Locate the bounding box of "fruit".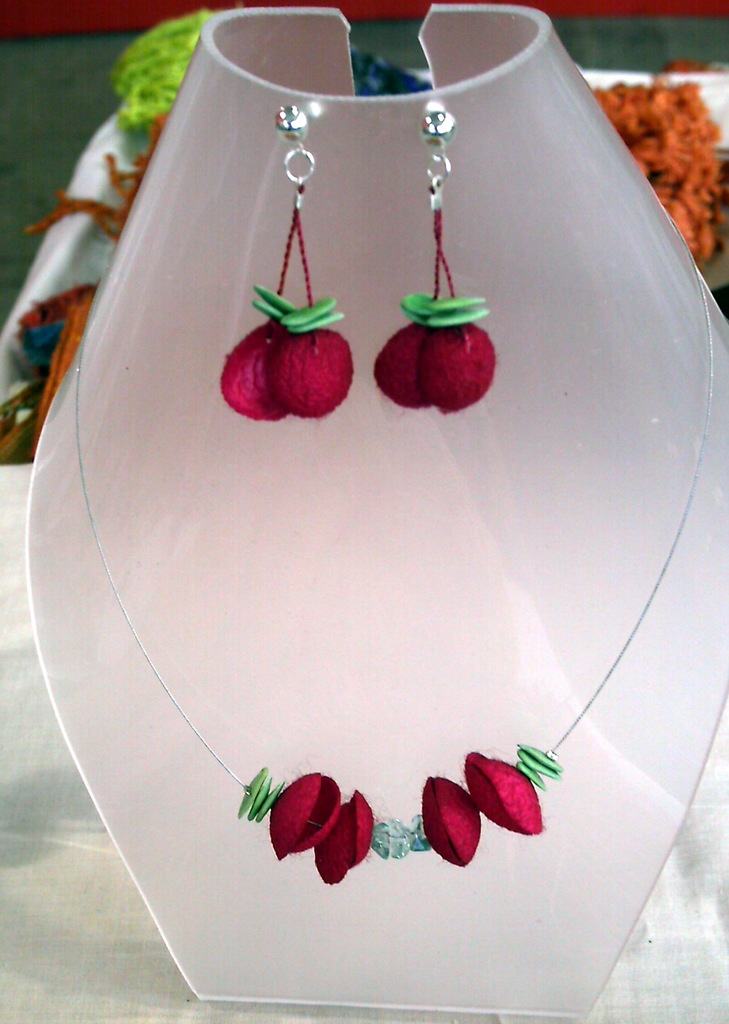
Bounding box: Rect(365, 319, 500, 414).
